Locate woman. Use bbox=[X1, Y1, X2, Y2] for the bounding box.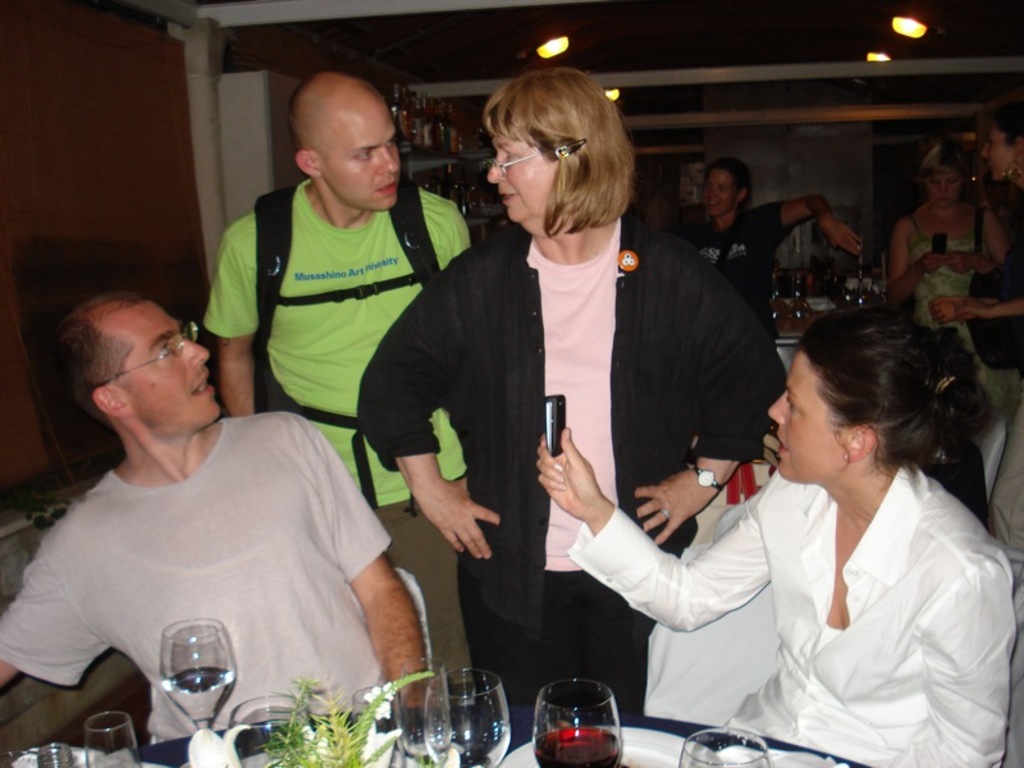
bbox=[687, 156, 869, 337].
